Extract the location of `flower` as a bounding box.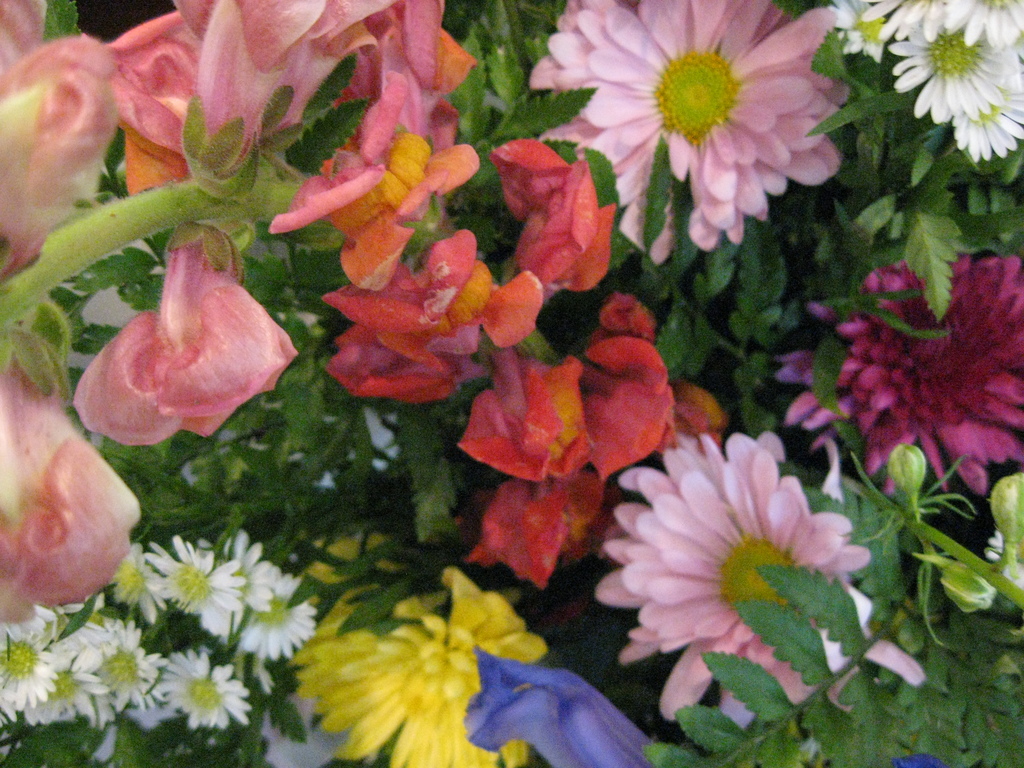
[x1=311, y1=524, x2=456, y2=643].
